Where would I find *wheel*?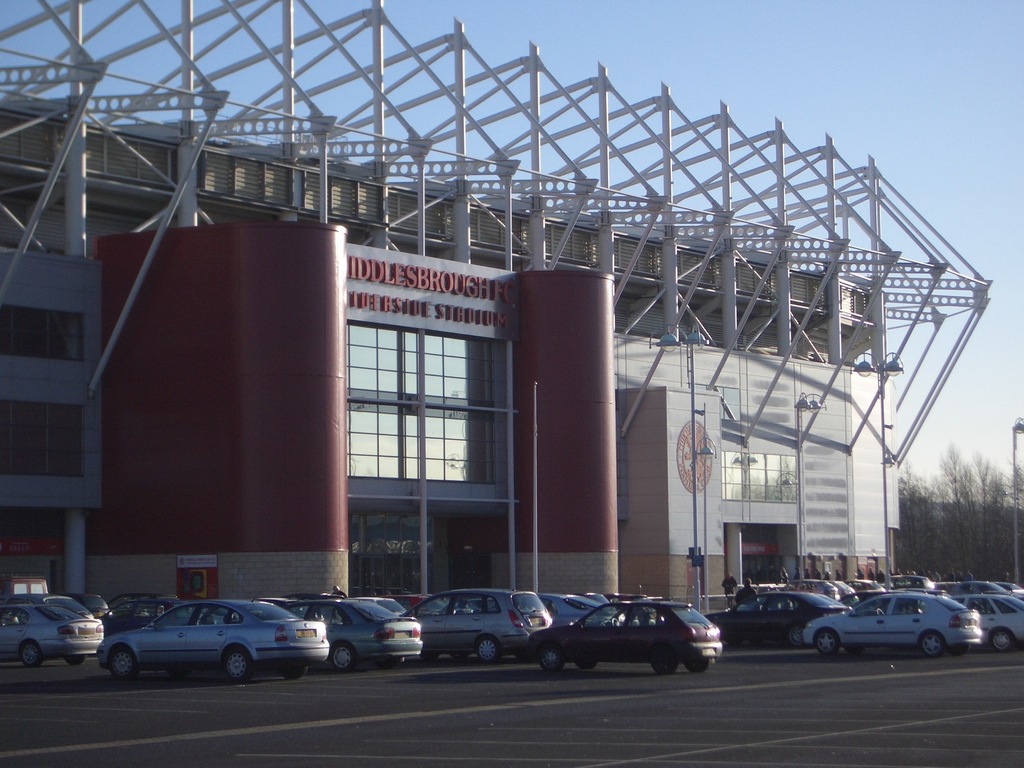
At bbox=[276, 665, 311, 681].
